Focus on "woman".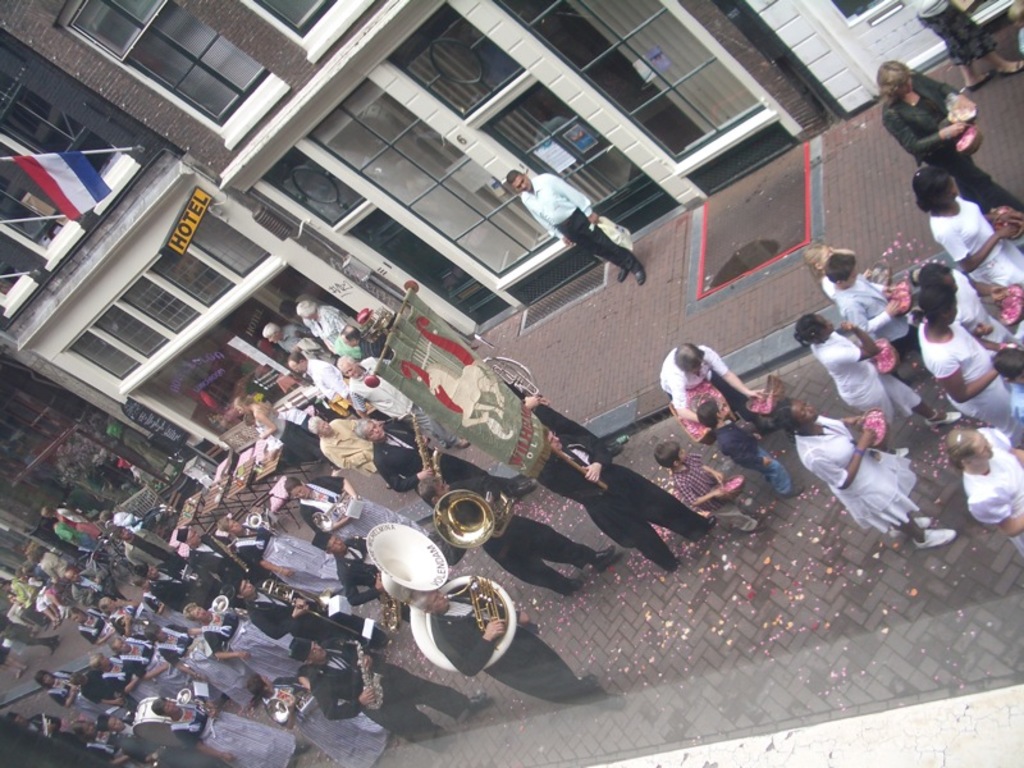
Focused at 230 393 338 471.
